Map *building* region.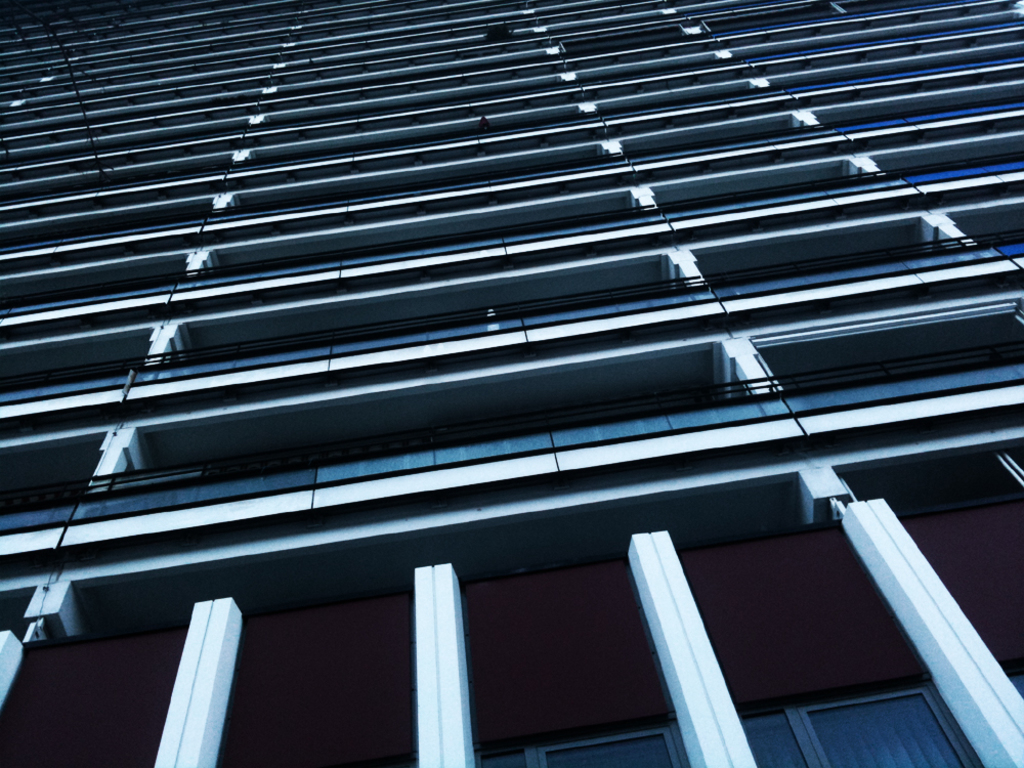
Mapped to 0:0:1023:767.
